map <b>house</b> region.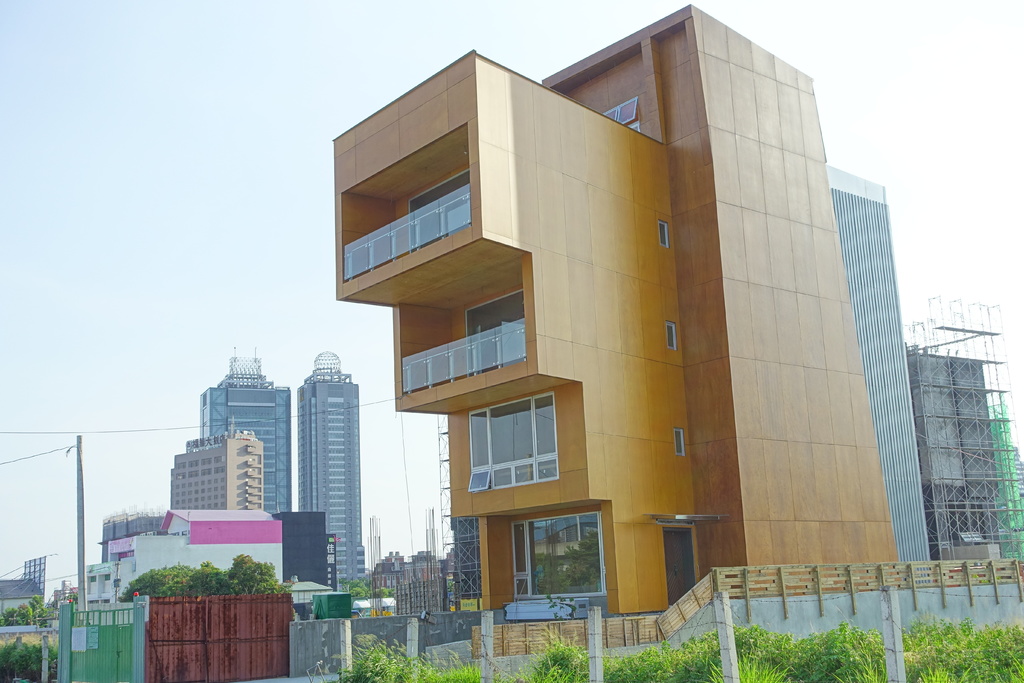
Mapped to {"x1": 81, "y1": 513, "x2": 287, "y2": 614}.
